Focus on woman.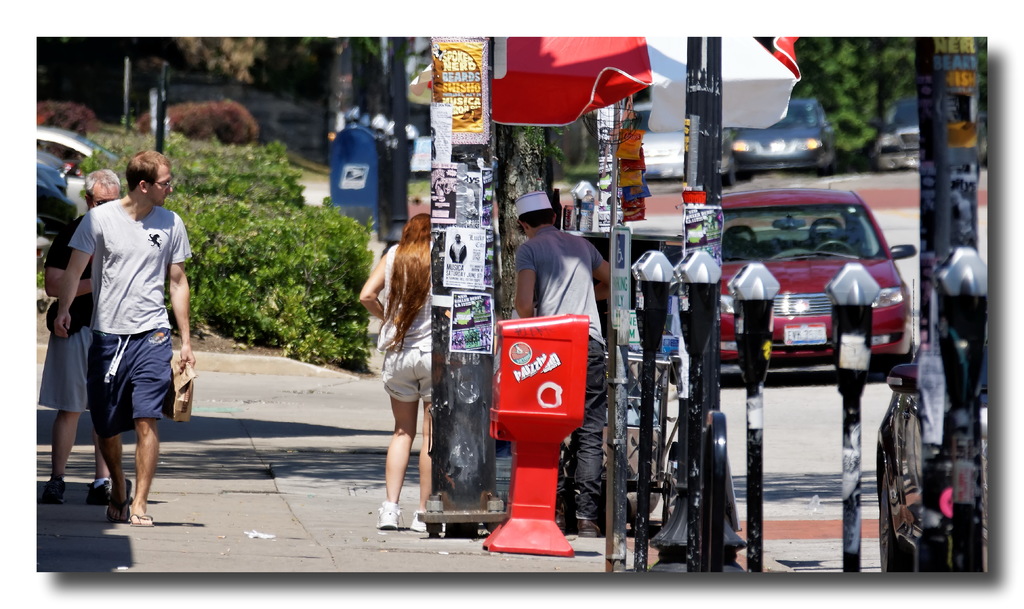
Focused at (x1=355, y1=191, x2=441, y2=548).
